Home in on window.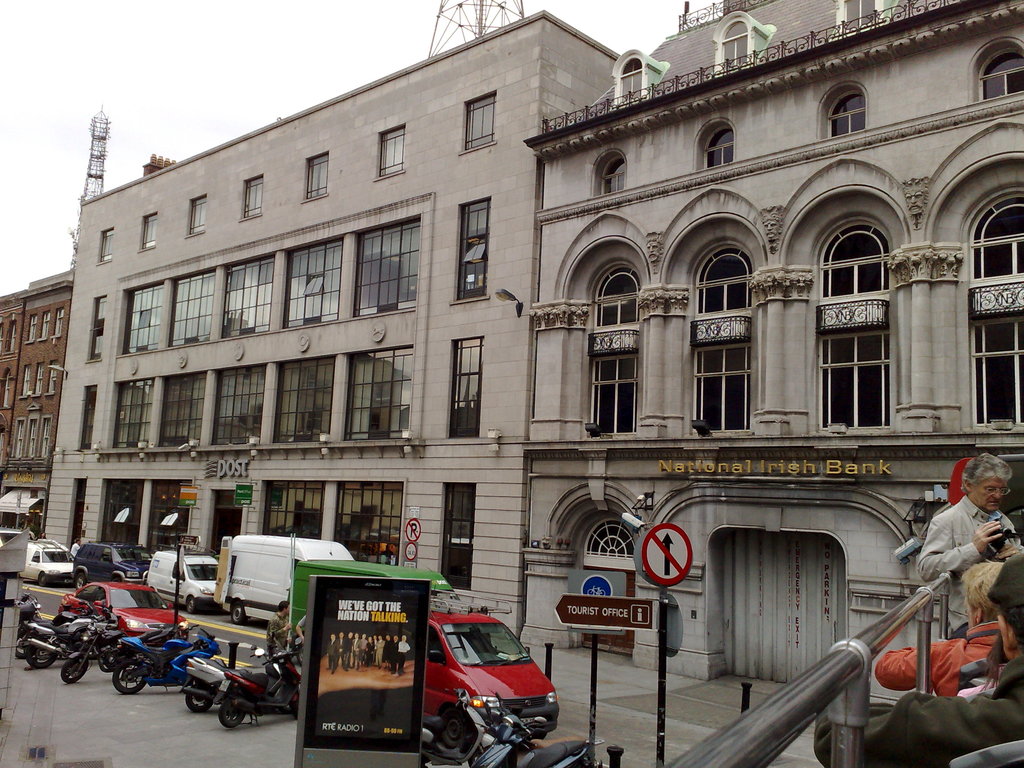
Homed in at locate(20, 365, 30, 401).
